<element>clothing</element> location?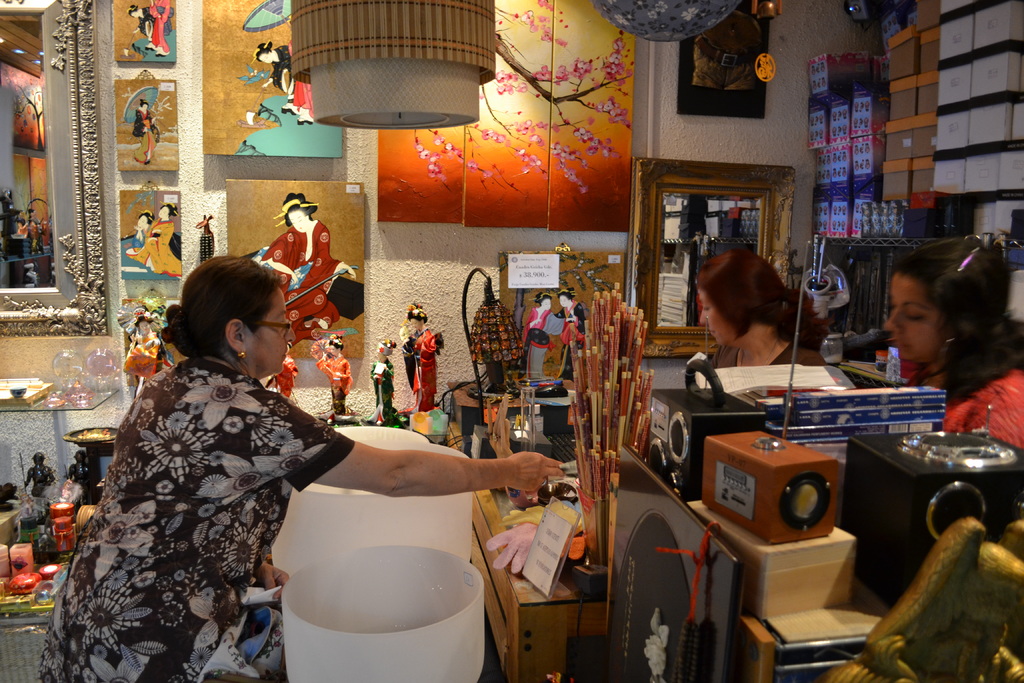
BBox(269, 47, 295, 91)
